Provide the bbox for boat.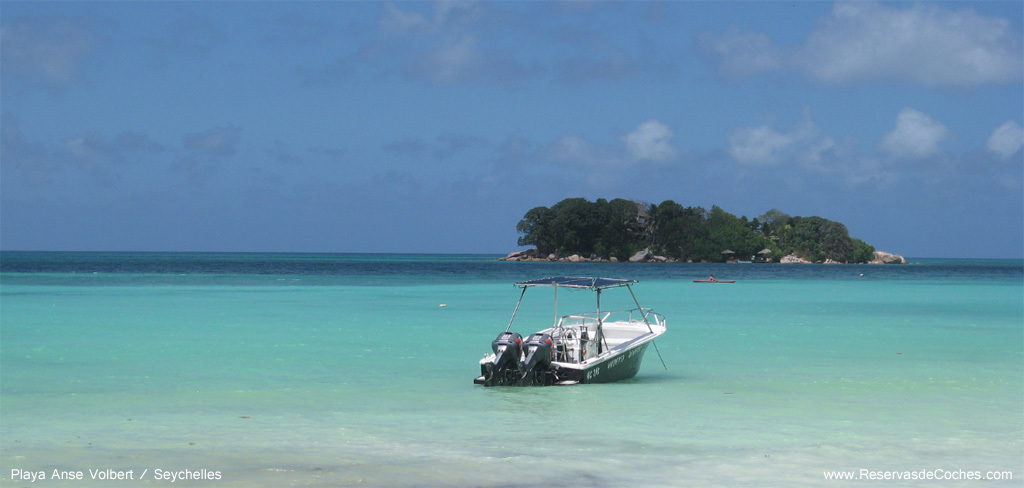
478/271/693/391.
